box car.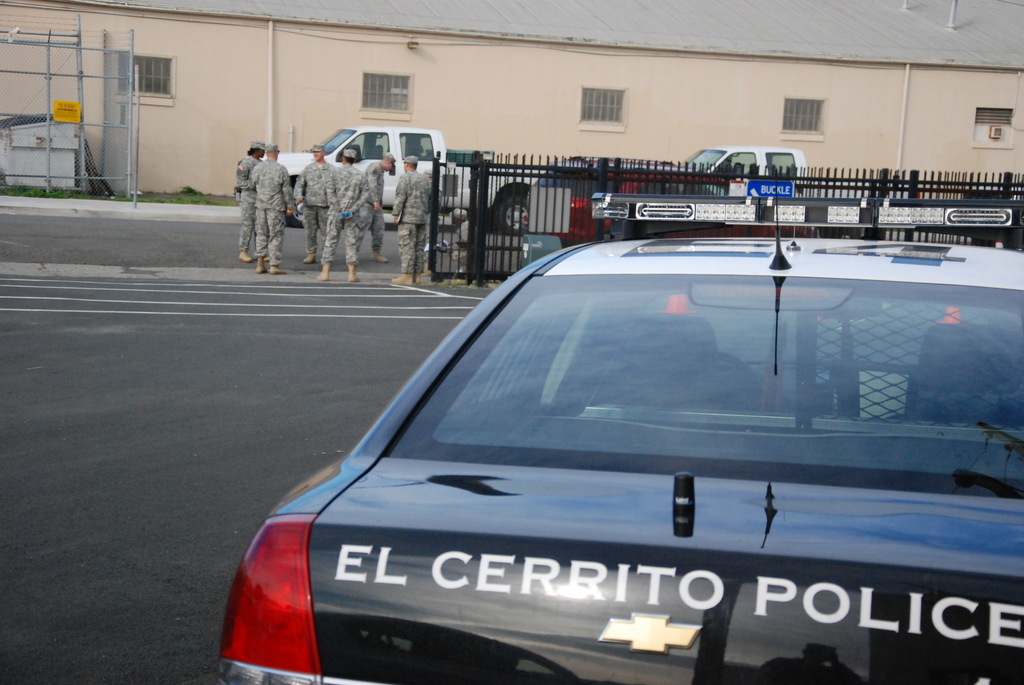
detection(688, 143, 808, 178).
